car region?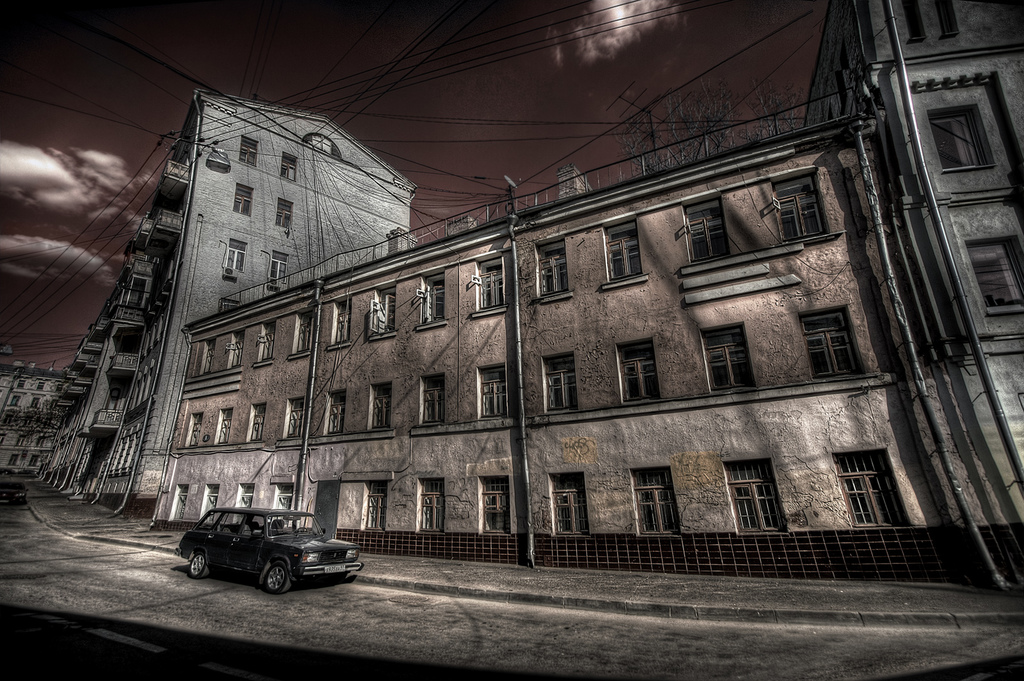
<box>174,501,363,602</box>
